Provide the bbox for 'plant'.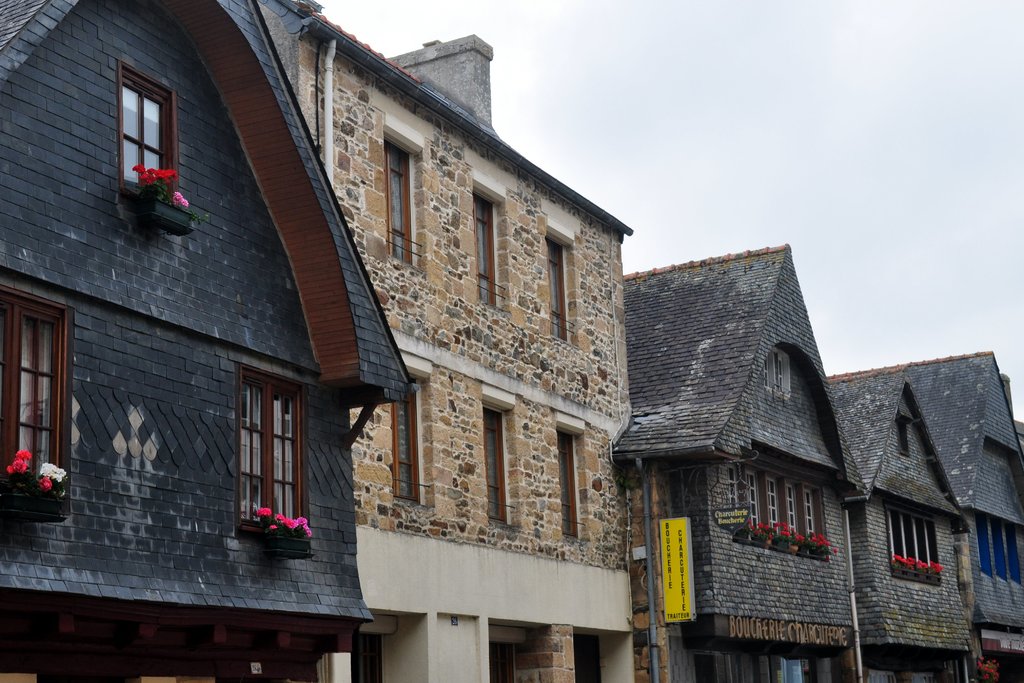
<bbox>974, 658, 1002, 682</bbox>.
